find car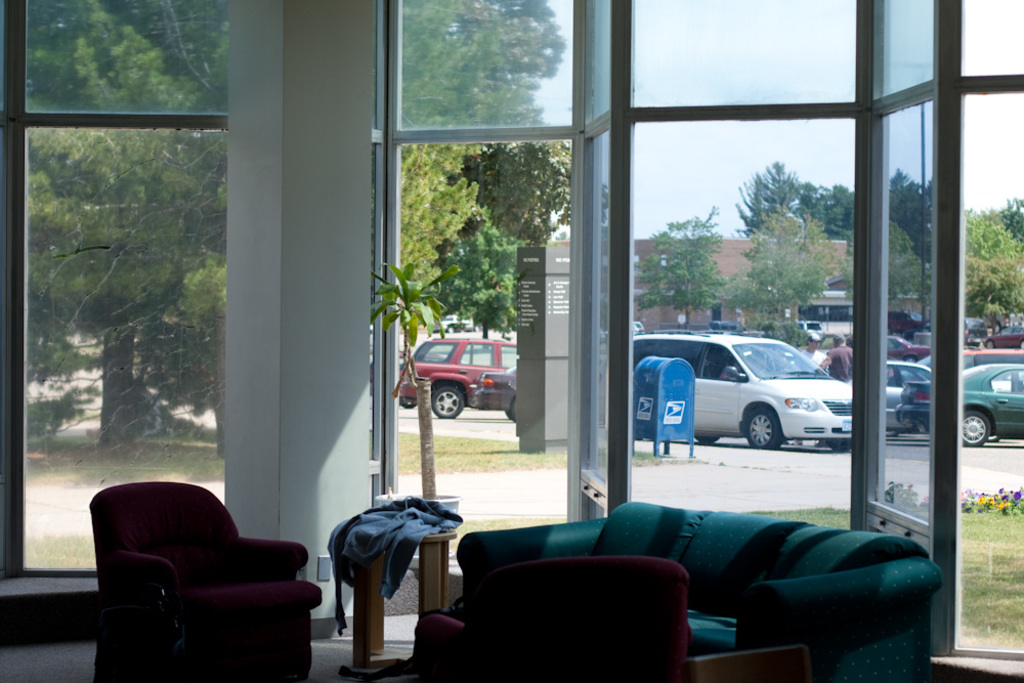
<box>894,365,1023,449</box>
